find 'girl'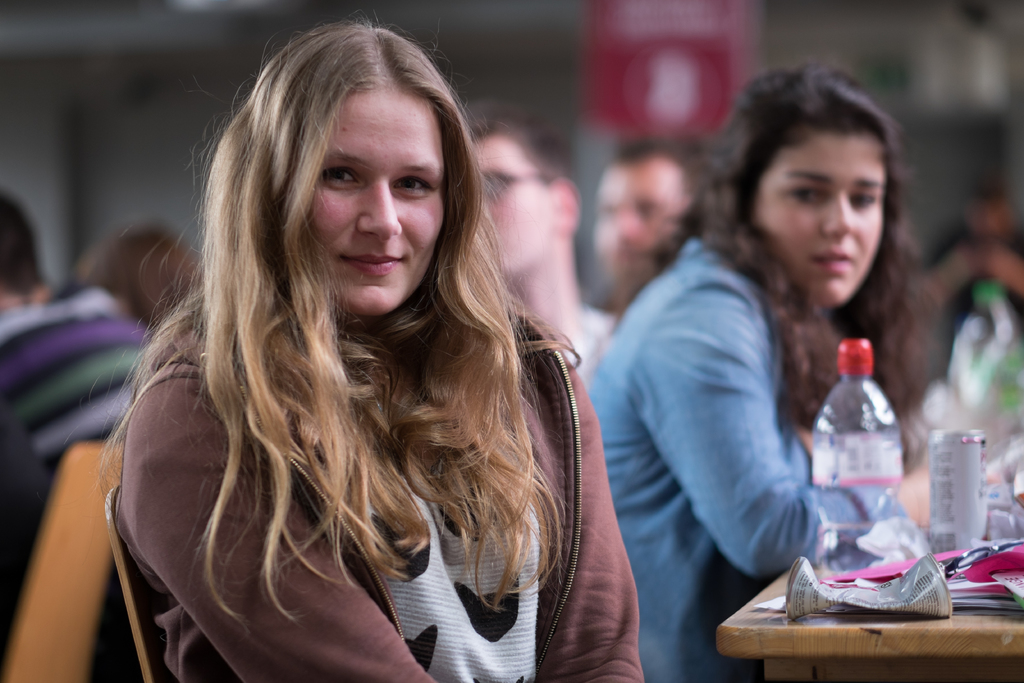
bbox=(579, 56, 999, 678)
